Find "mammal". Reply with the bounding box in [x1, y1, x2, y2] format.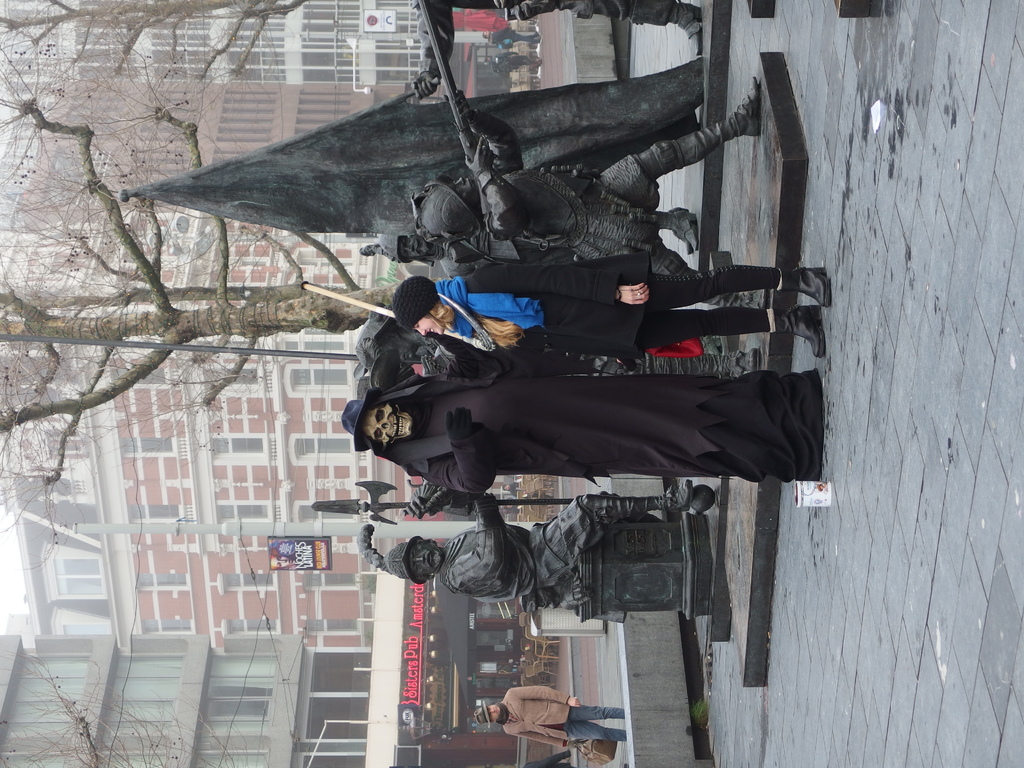
[361, 236, 562, 288].
